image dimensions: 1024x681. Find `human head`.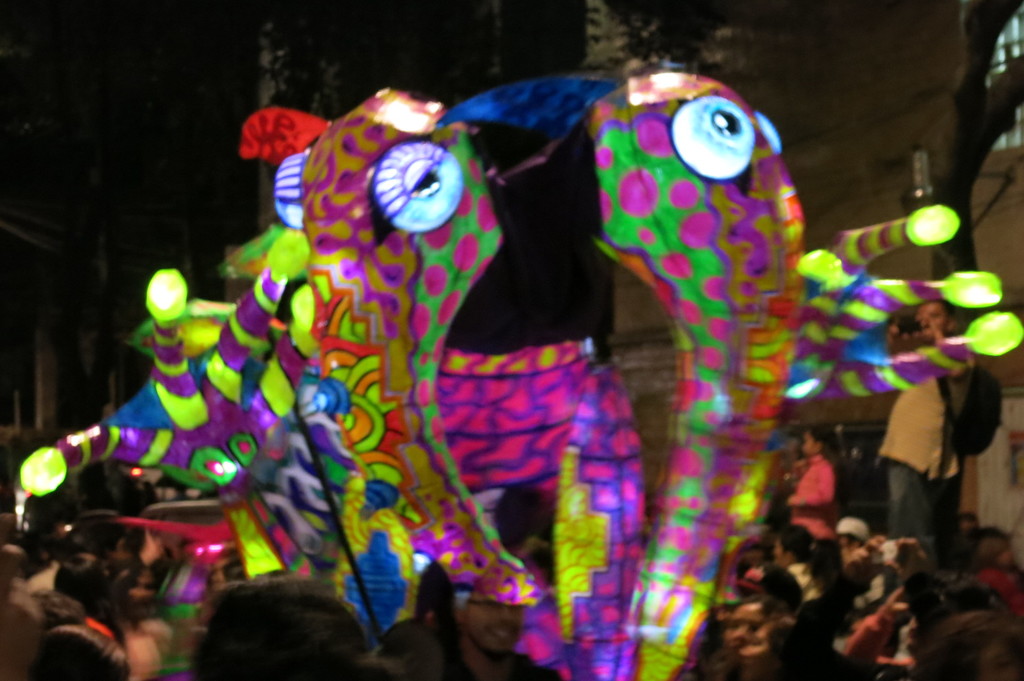
bbox=[52, 554, 109, 607].
